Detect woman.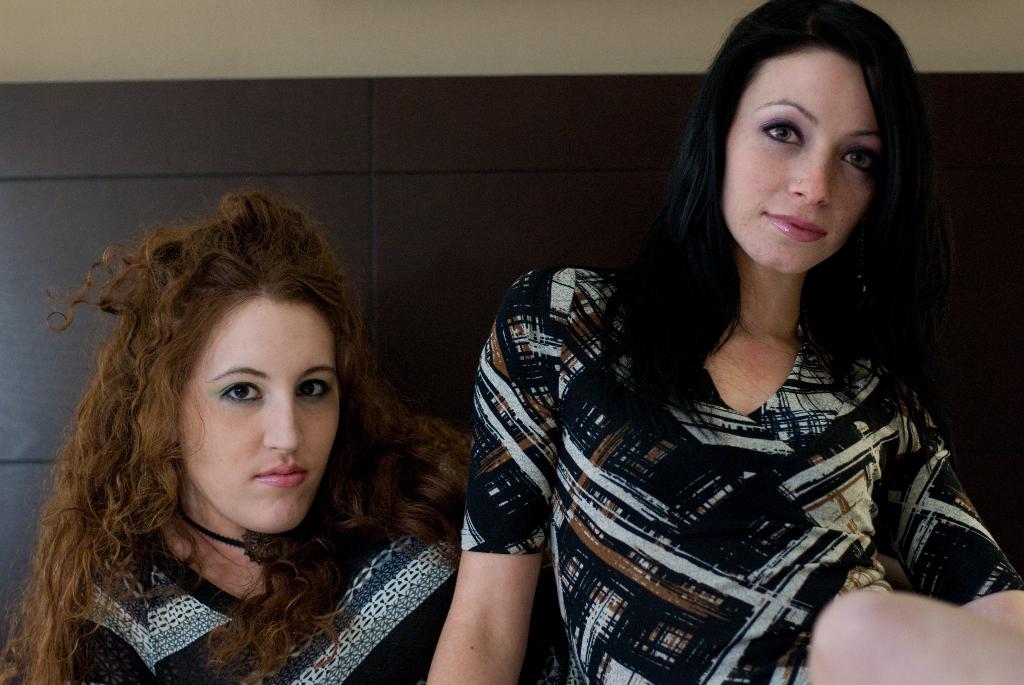
Detected at crop(0, 182, 565, 684).
